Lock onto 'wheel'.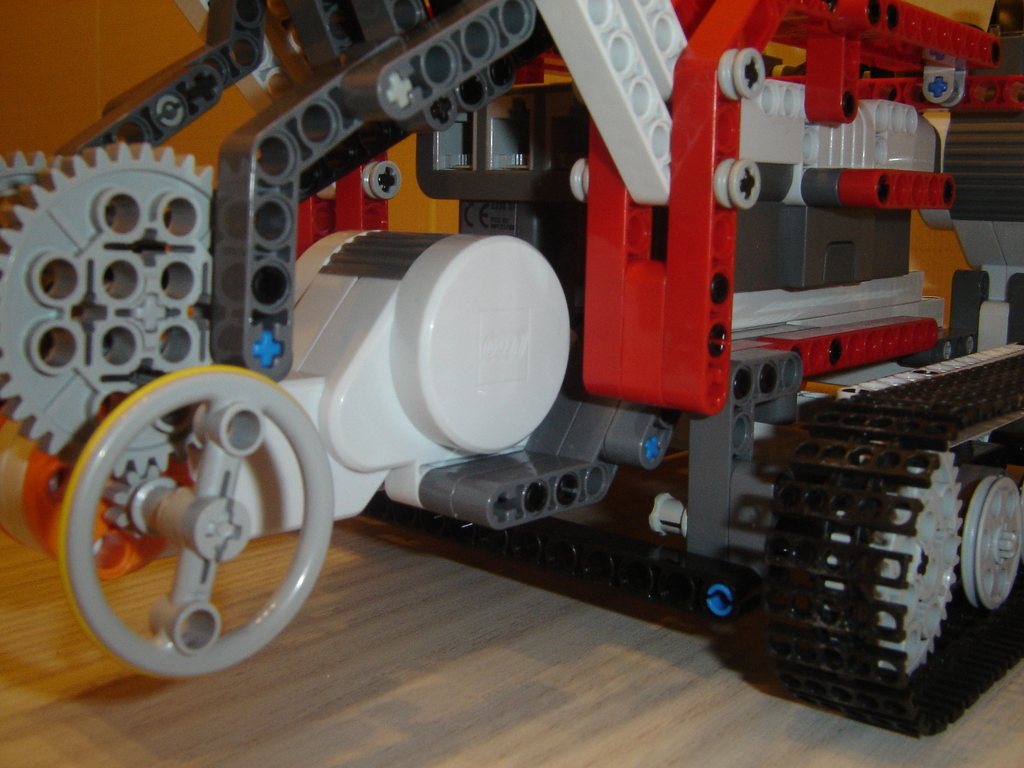
Locked: 0:140:216:477.
